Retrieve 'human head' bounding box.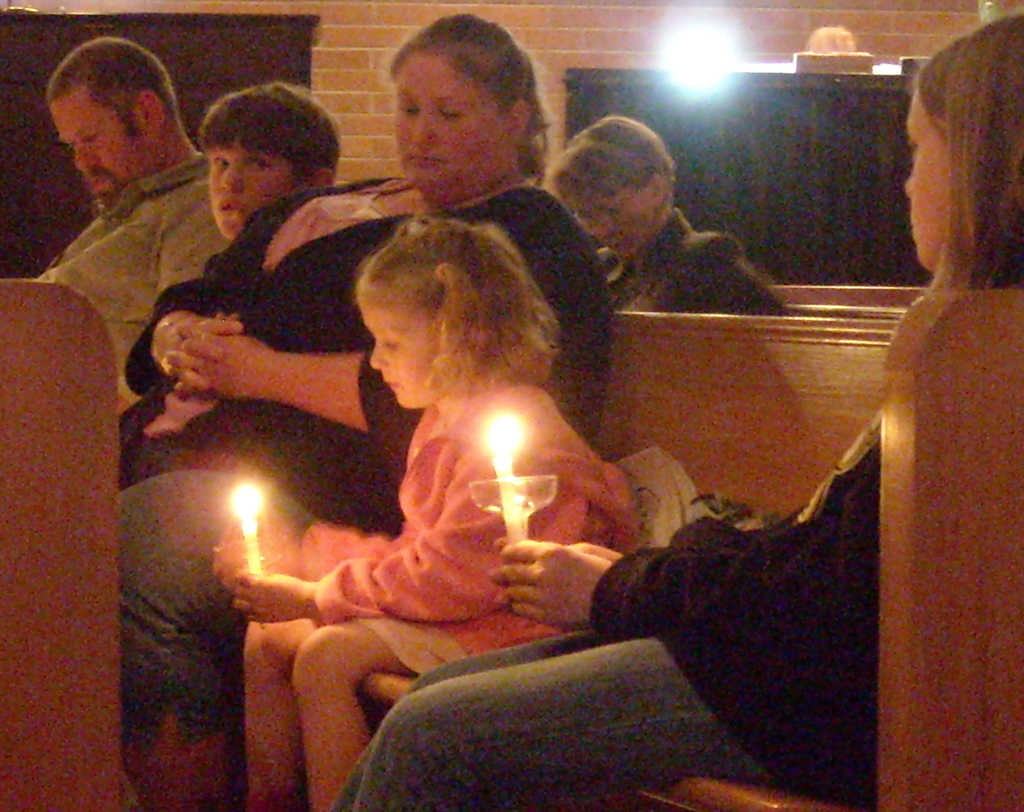
Bounding box: box=[904, 16, 1023, 274].
